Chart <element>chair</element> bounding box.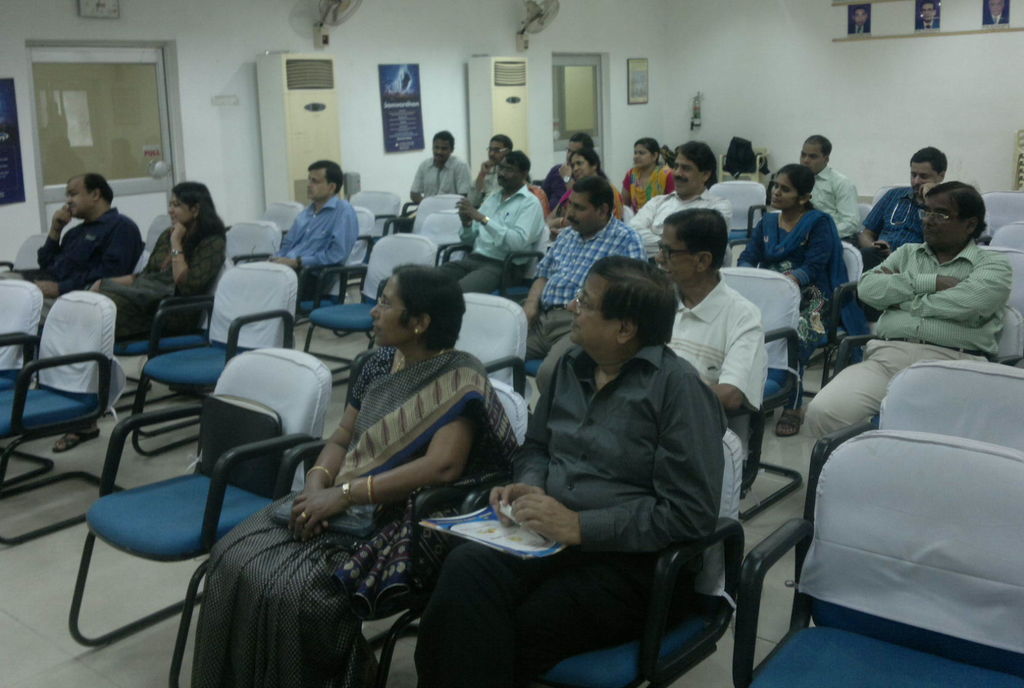
Charted: pyautogui.locateOnScreen(350, 190, 400, 272).
